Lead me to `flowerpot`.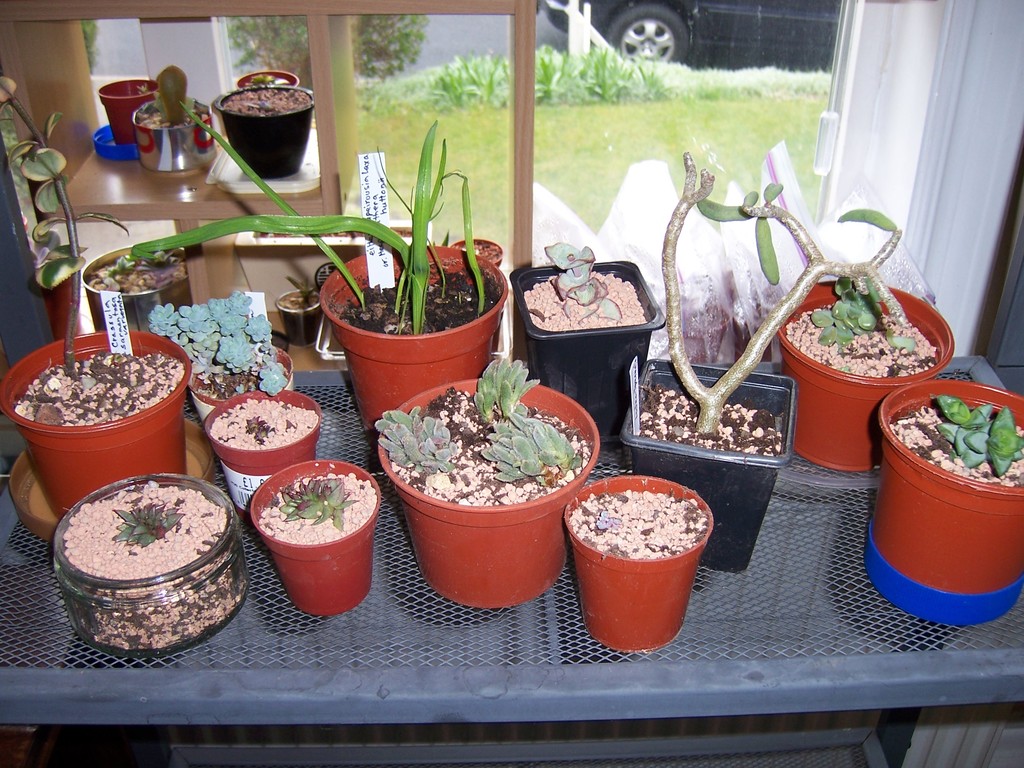
Lead to (518,254,663,388).
